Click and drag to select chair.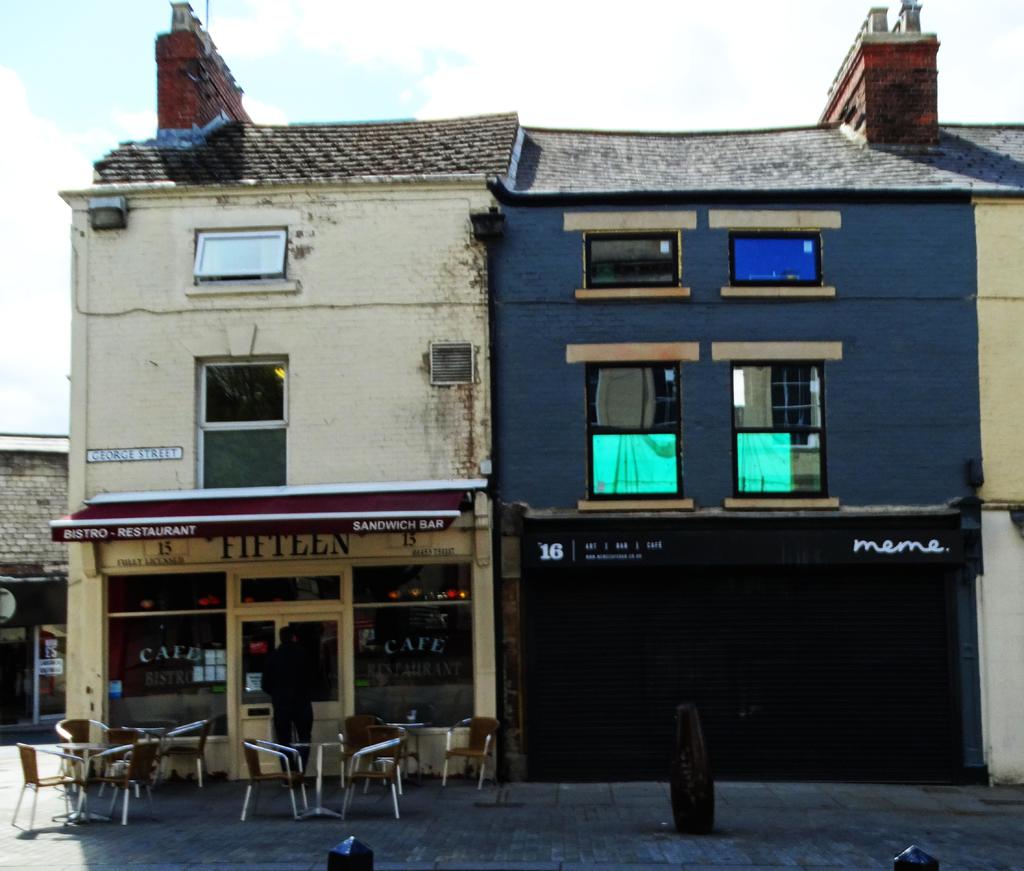
Selection: 237,738,307,820.
